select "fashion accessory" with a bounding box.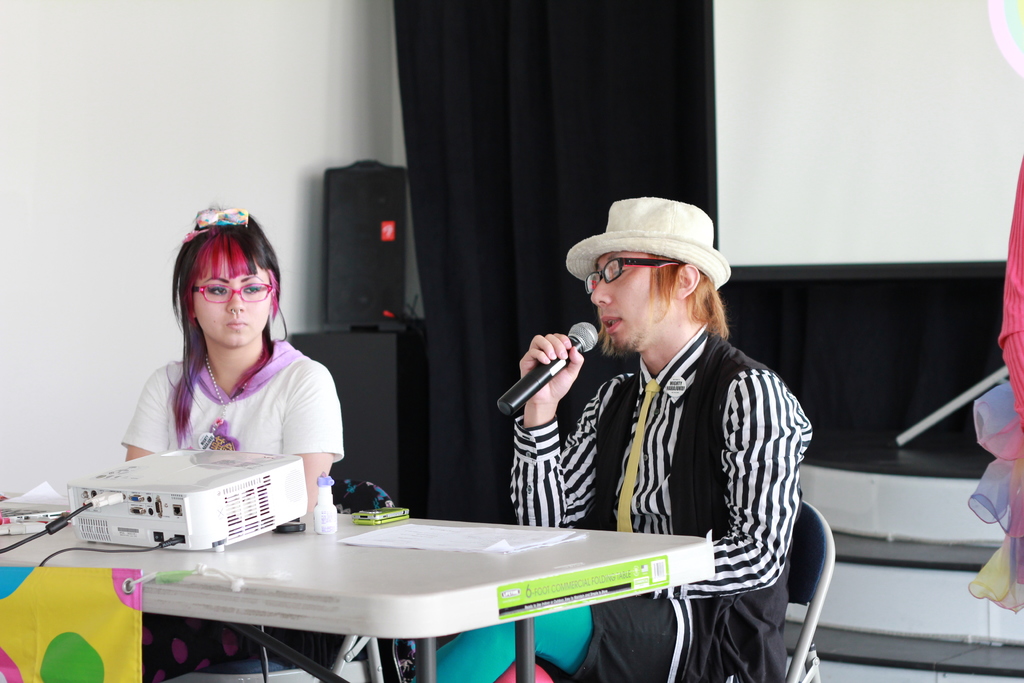
{"left": 208, "top": 340, "right": 272, "bottom": 453}.
